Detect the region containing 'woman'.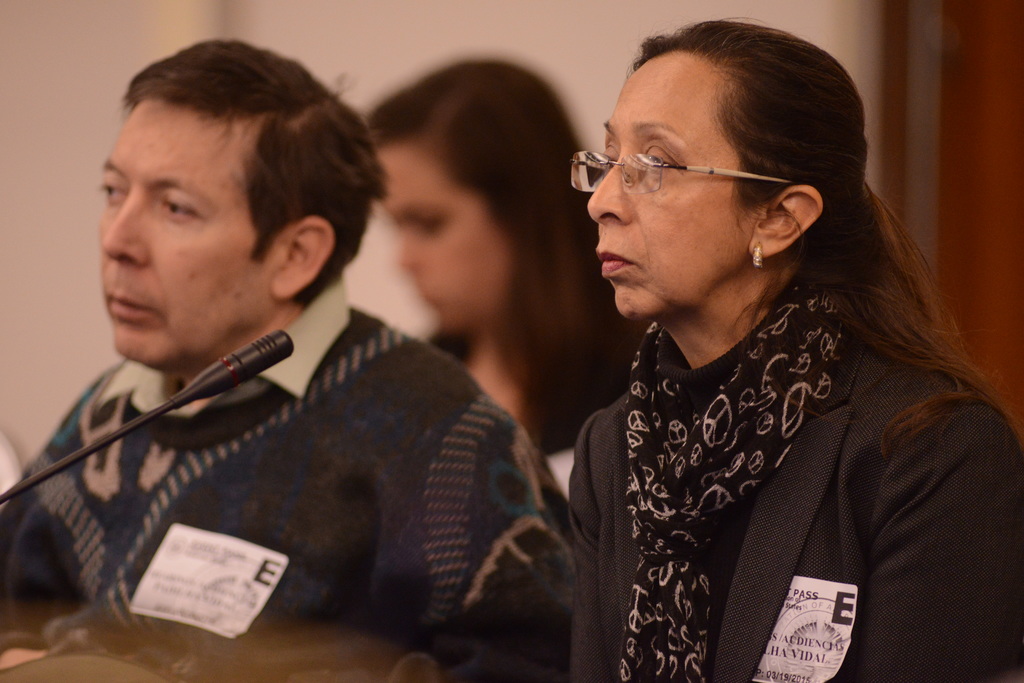
region(355, 56, 640, 462).
